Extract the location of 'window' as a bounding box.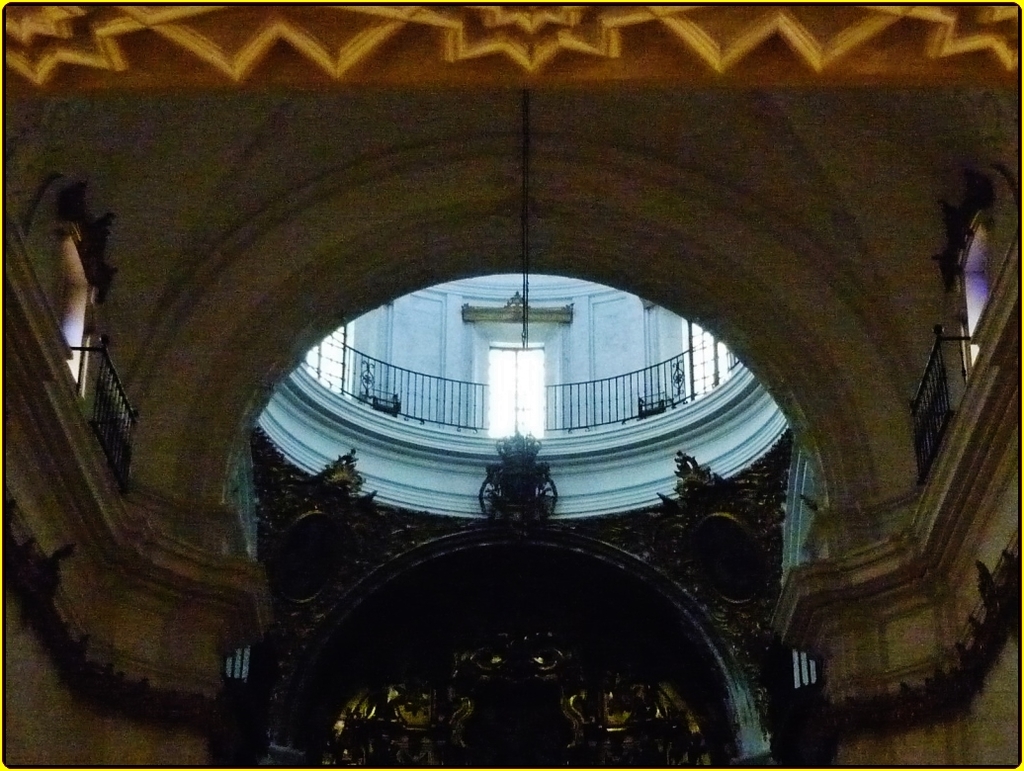
box=[294, 328, 347, 395].
